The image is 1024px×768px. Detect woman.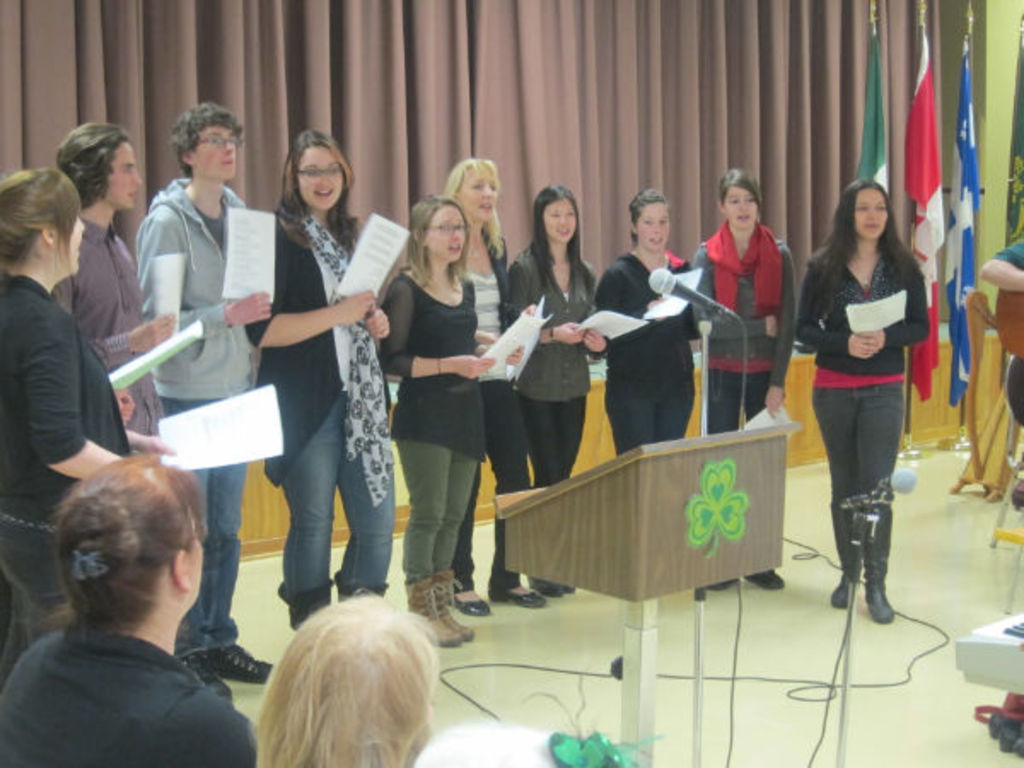
Detection: 0,449,261,766.
